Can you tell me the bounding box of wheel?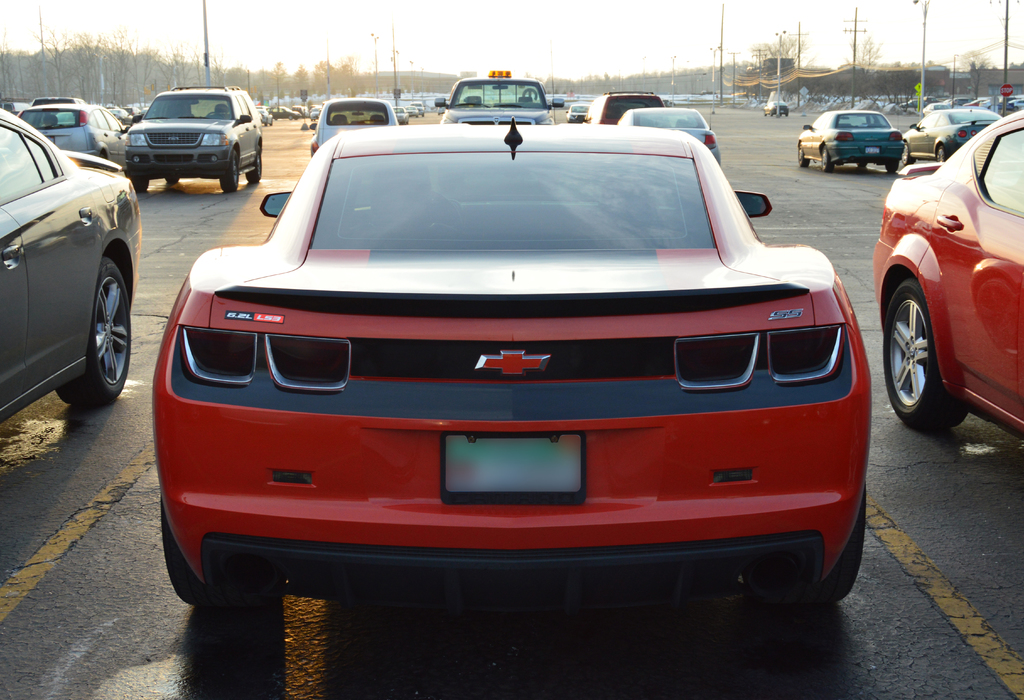
Rect(822, 147, 836, 172).
